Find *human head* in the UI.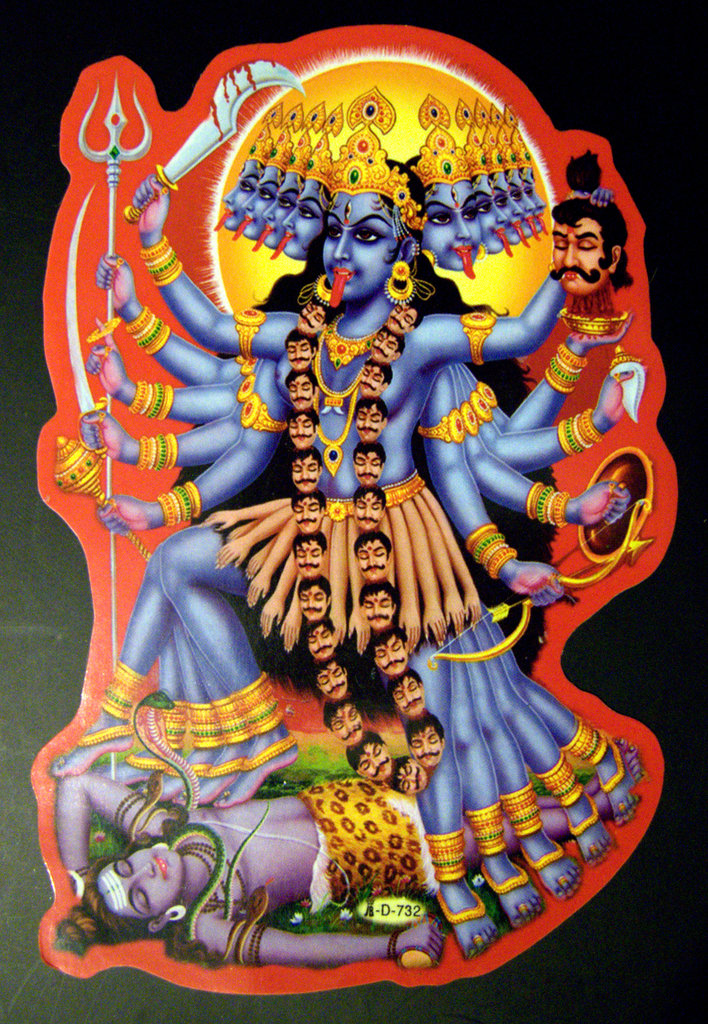
UI element at <bbox>352, 442, 385, 479</bbox>.
